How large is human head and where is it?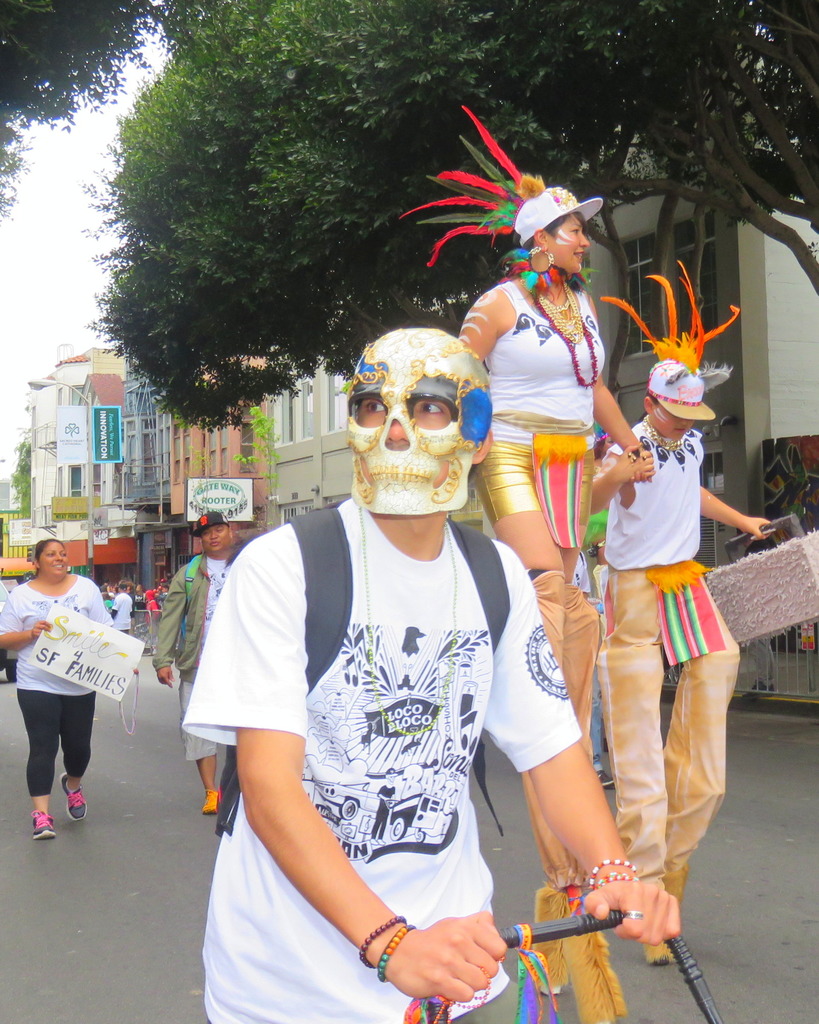
Bounding box: (331,300,496,516).
